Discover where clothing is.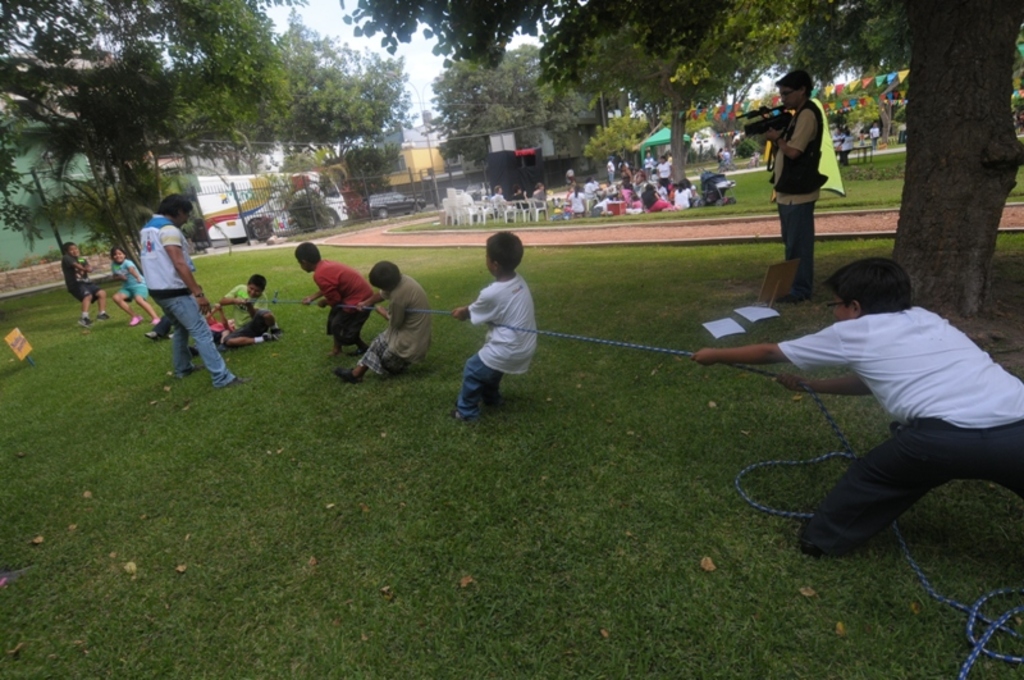
Discovered at select_region(492, 192, 507, 209).
